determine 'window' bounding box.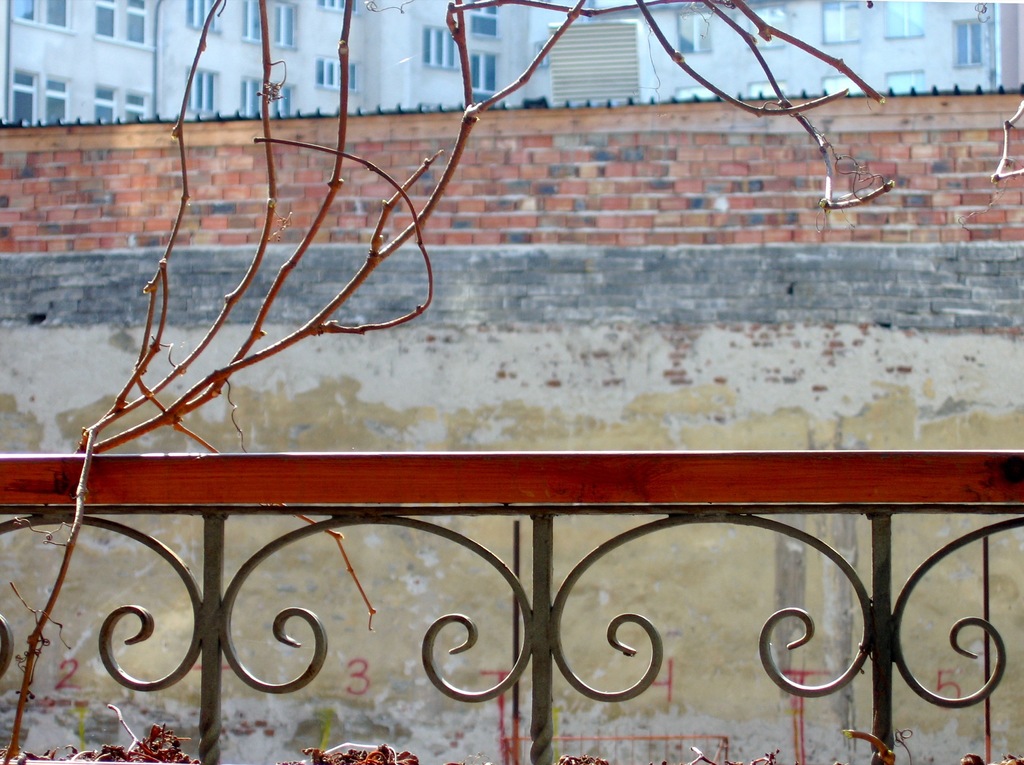
Determined: Rect(823, 76, 860, 96).
